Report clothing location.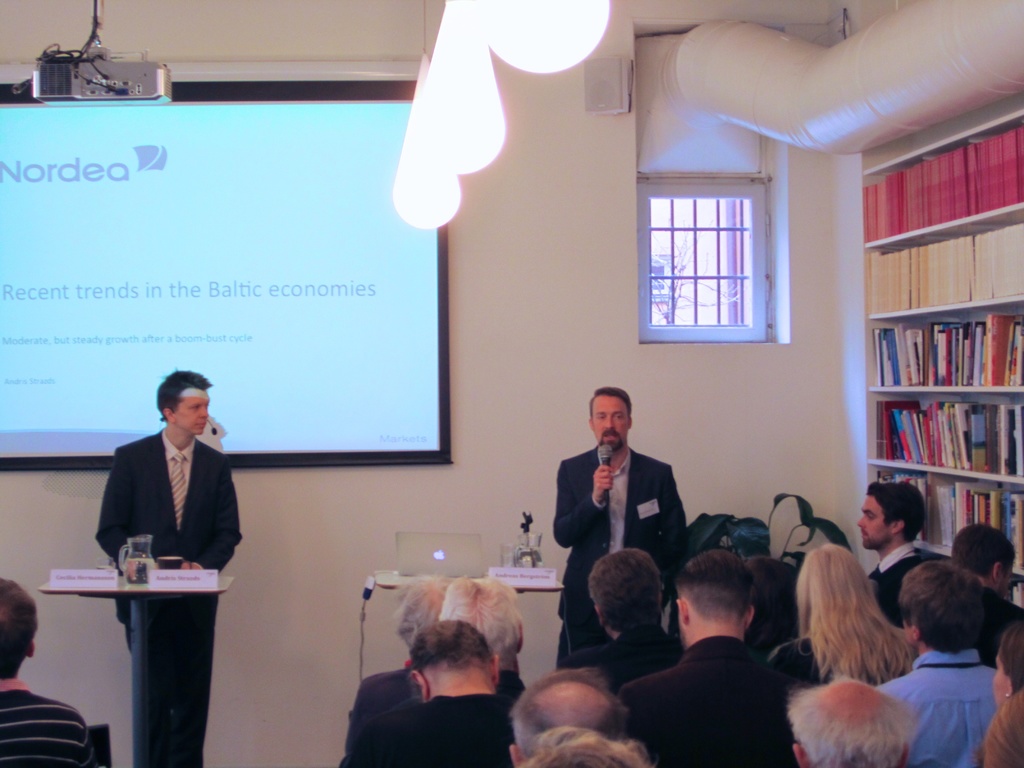
Report: locate(500, 672, 531, 729).
